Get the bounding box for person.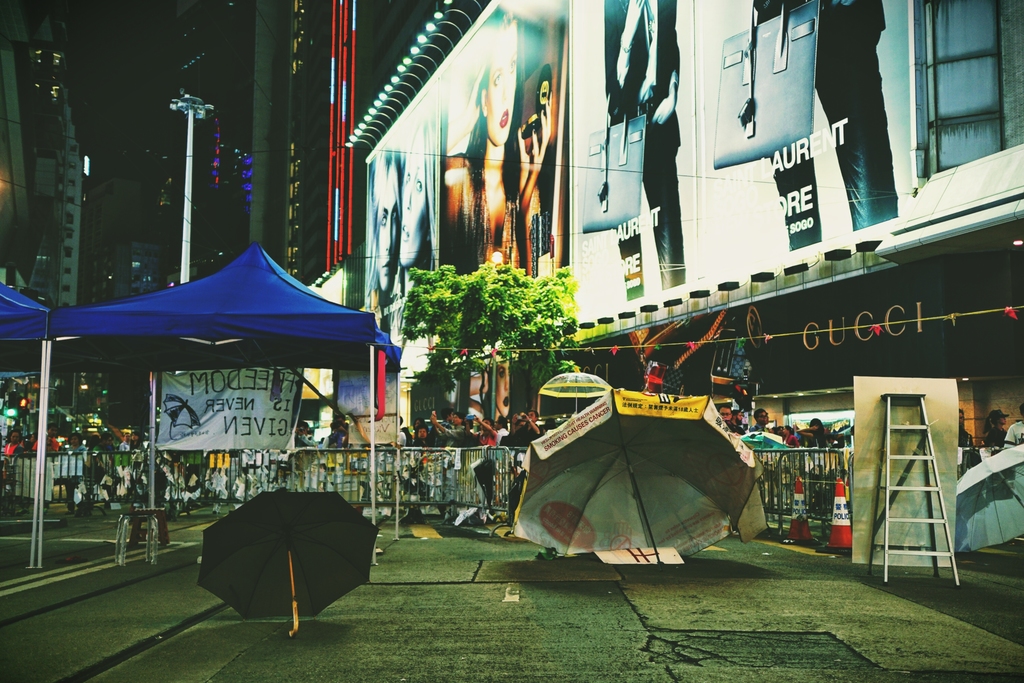
(x1=808, y1=419, x2=834, y2=447).
